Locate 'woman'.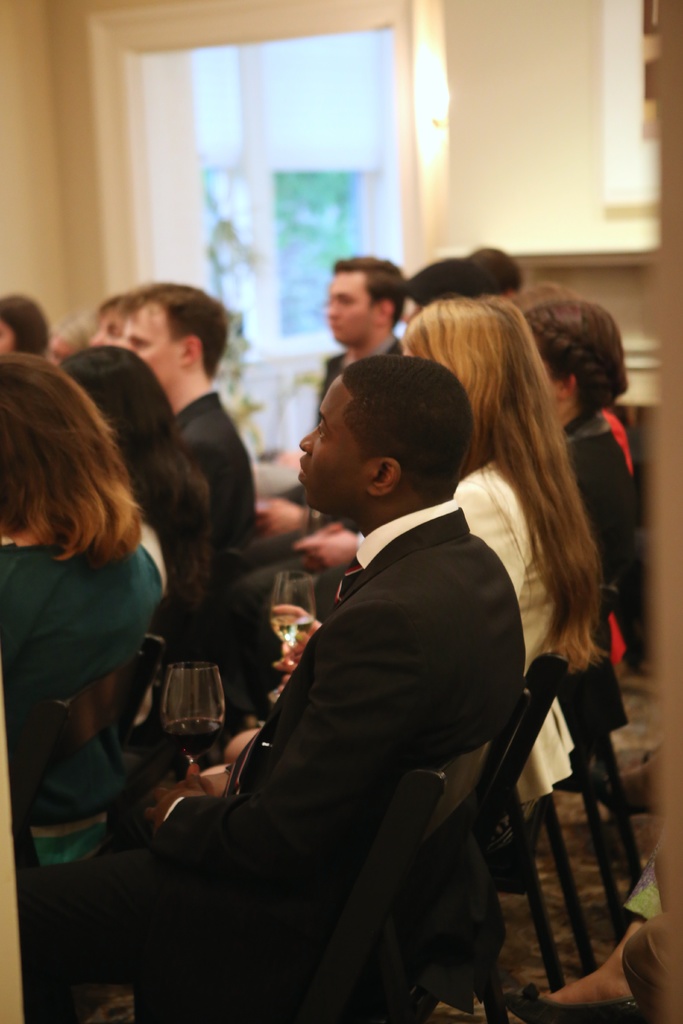
Bounding box: (x1=54, y1=331, x2=217, y2=644).
